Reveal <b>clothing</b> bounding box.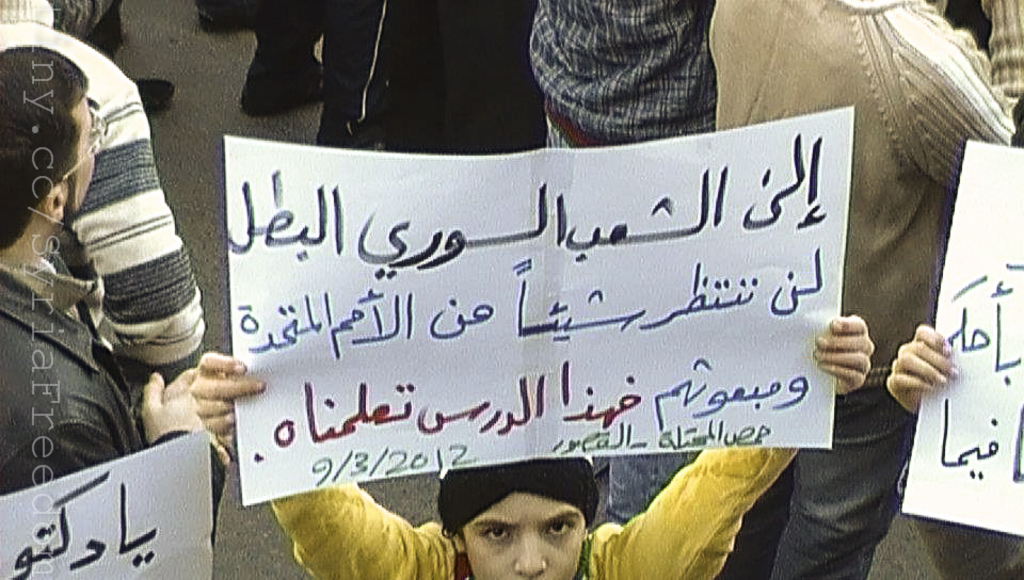
Revealed: bbox(0, 237, 238, 579).
